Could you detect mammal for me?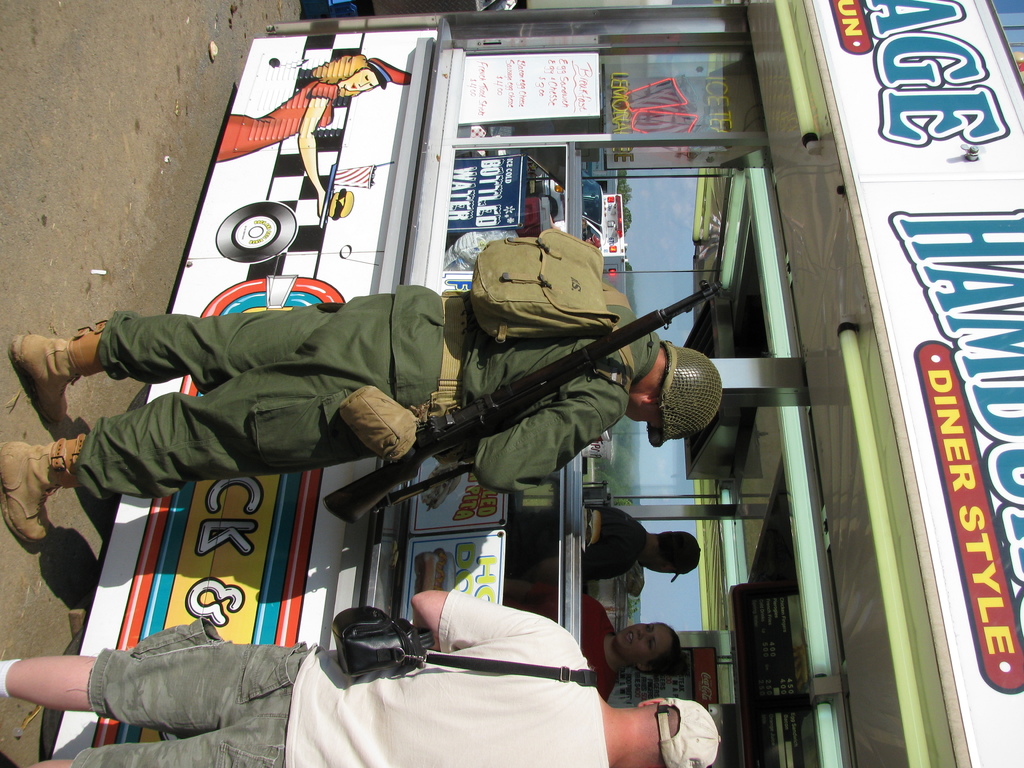
Detection result: [514, 501, 705, 589].
